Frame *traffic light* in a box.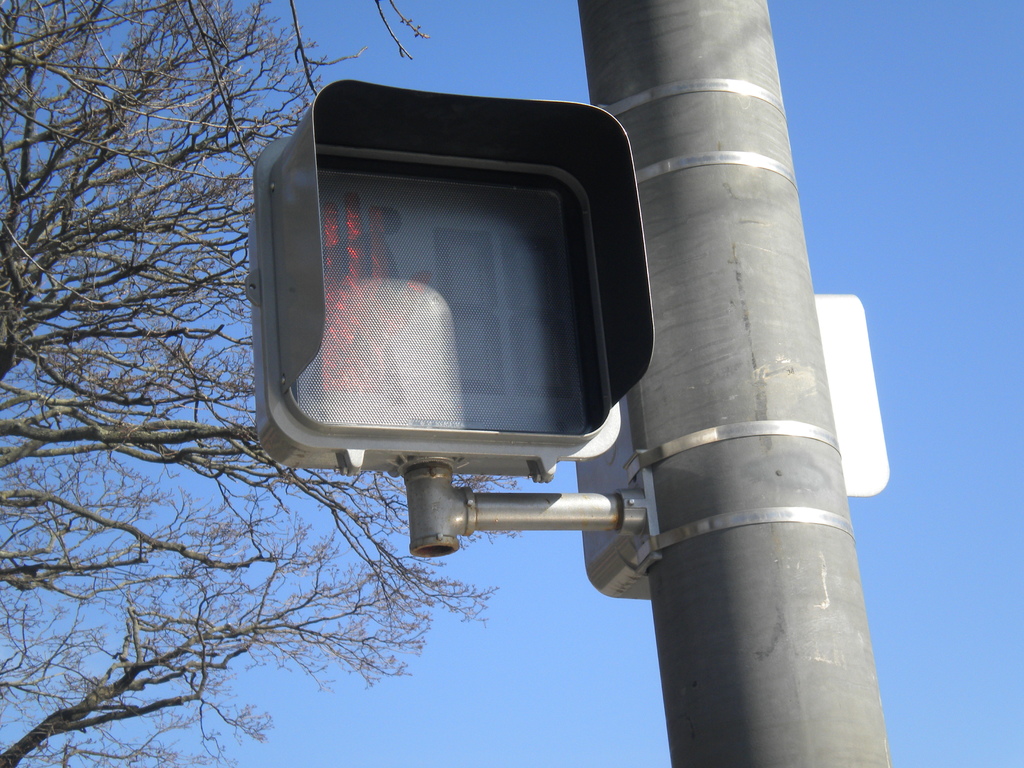
select_region(244, 77, 657, 561).
